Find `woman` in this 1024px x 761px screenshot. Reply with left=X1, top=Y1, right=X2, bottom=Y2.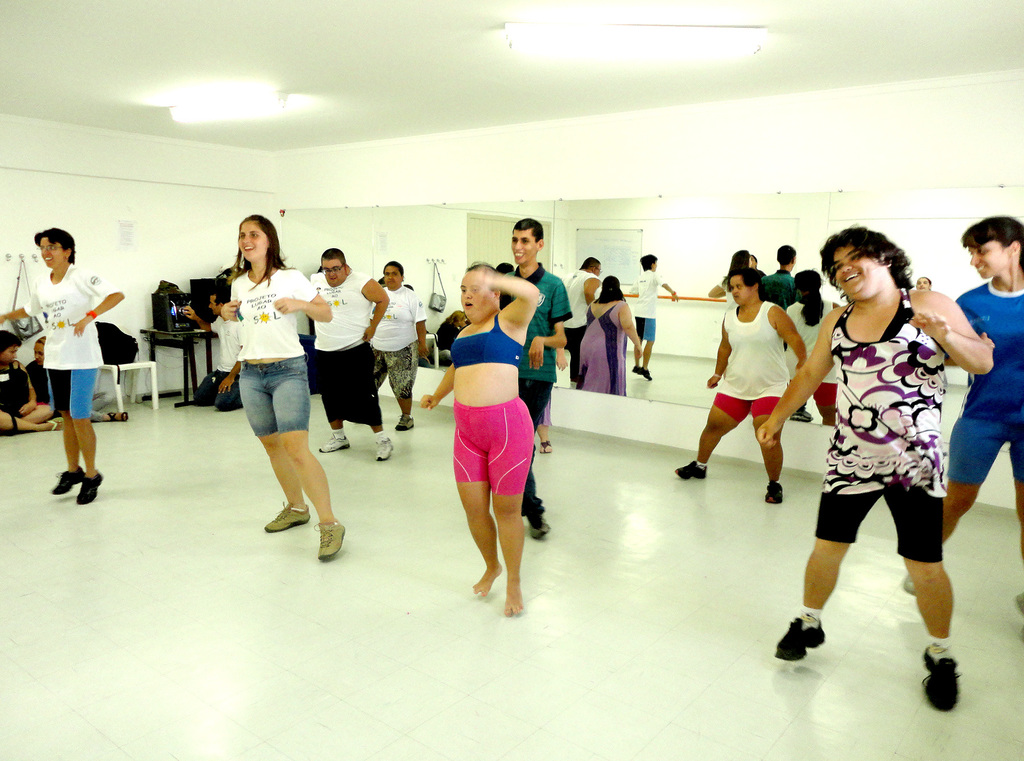
left=0, top=227, right=123, bottom=505.
